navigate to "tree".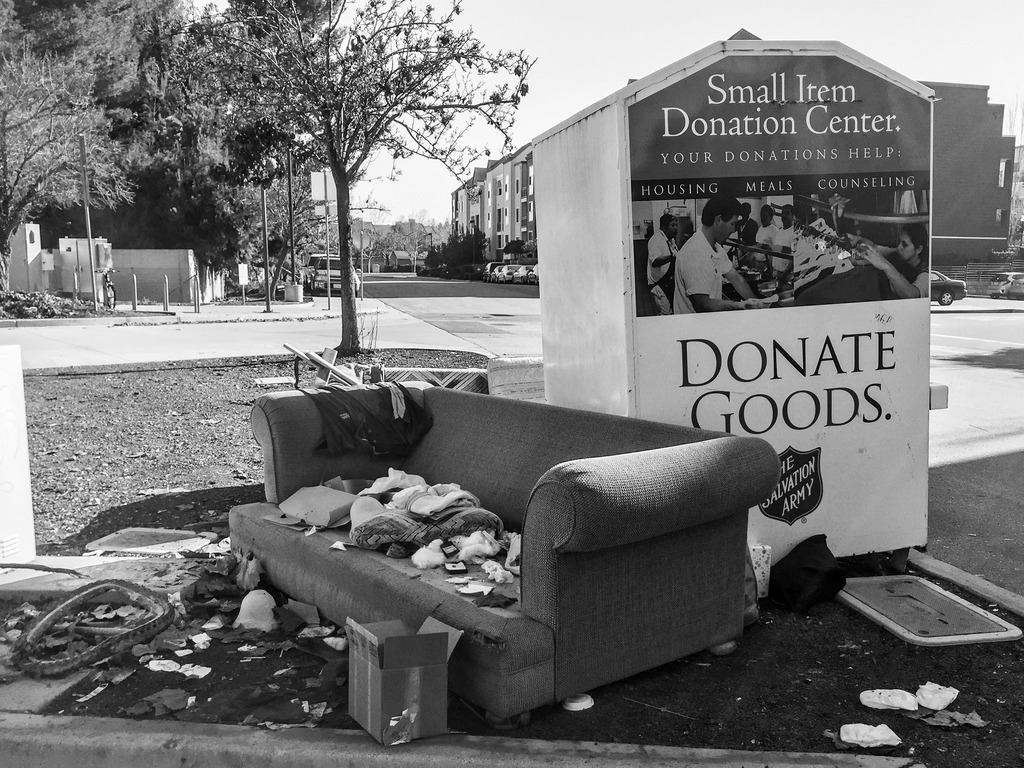
Navigation target: x1=1, y1=37, x2=141, y2=309.
